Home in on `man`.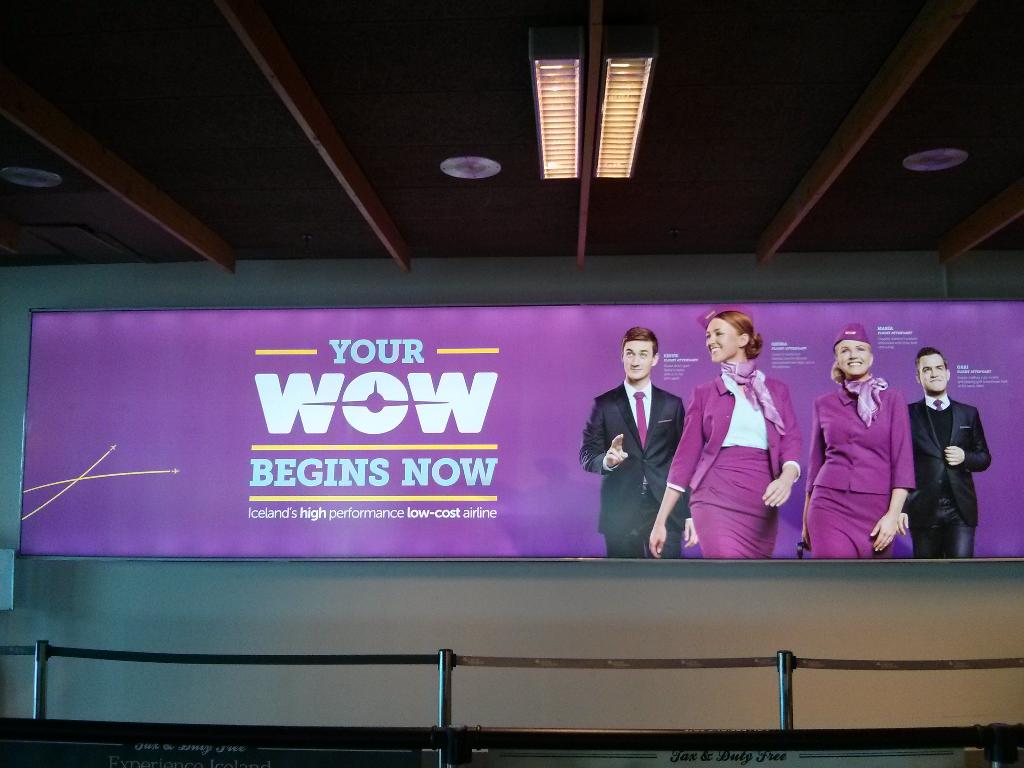
Homed in at [left=903, top=348, right=993, bottom=561].
